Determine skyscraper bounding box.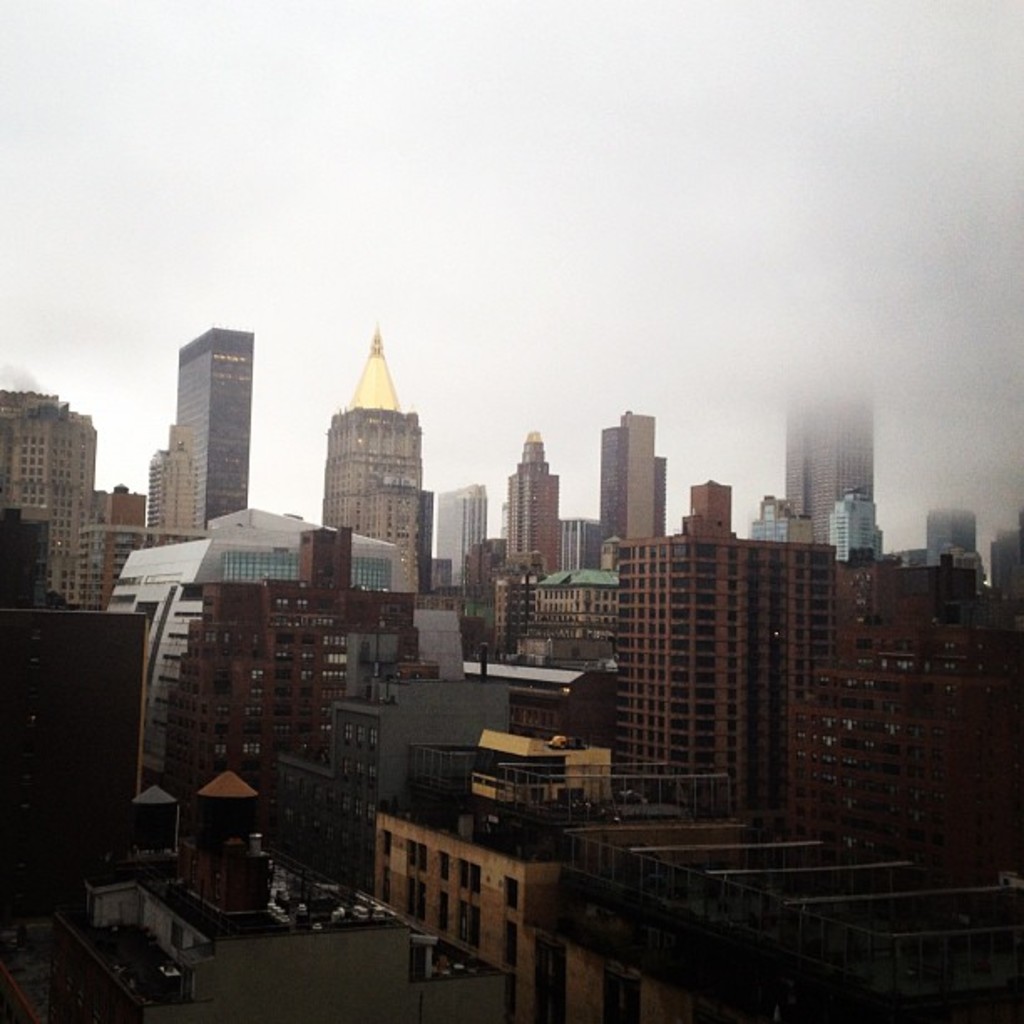
Determined: (left=601, top=472, right=848, bottom=805).
